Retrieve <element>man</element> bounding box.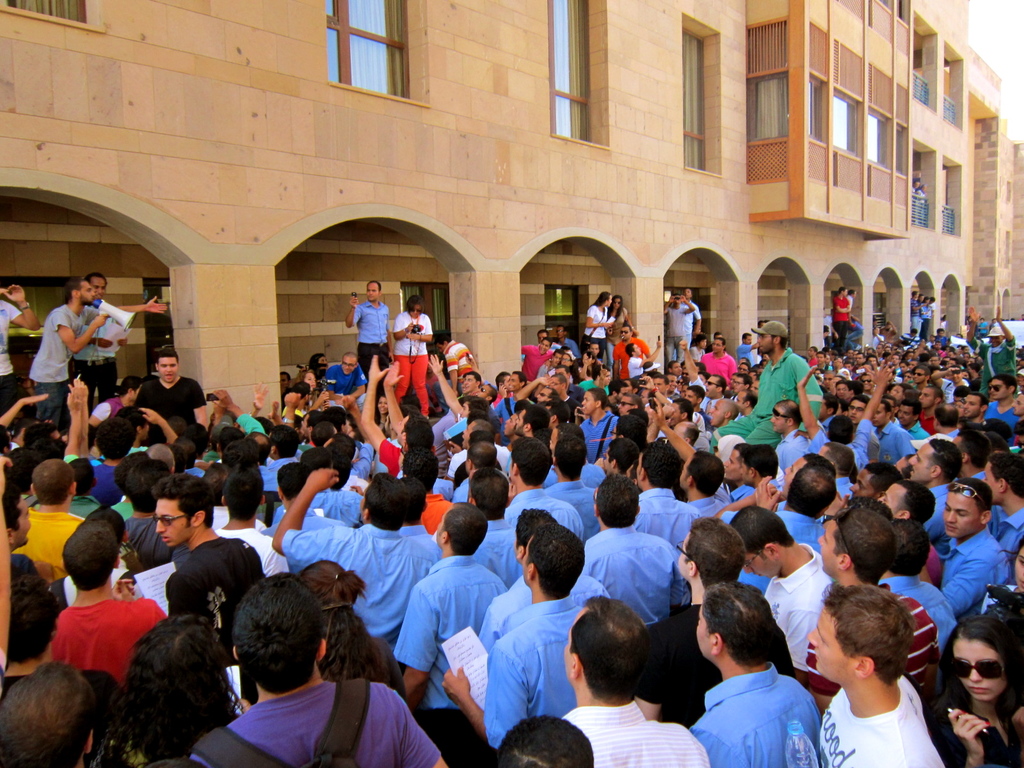
Bounding box: 908 170 917 214.
